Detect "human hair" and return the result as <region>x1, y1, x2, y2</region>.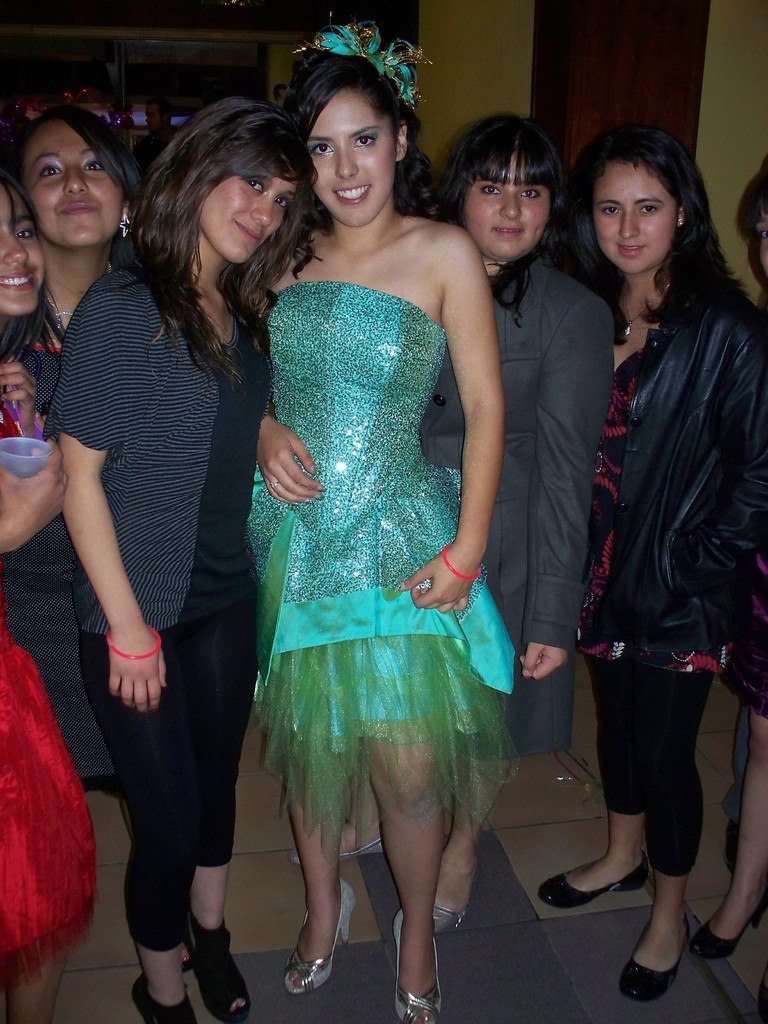
<region>444, 113, 570, 318</region>.
